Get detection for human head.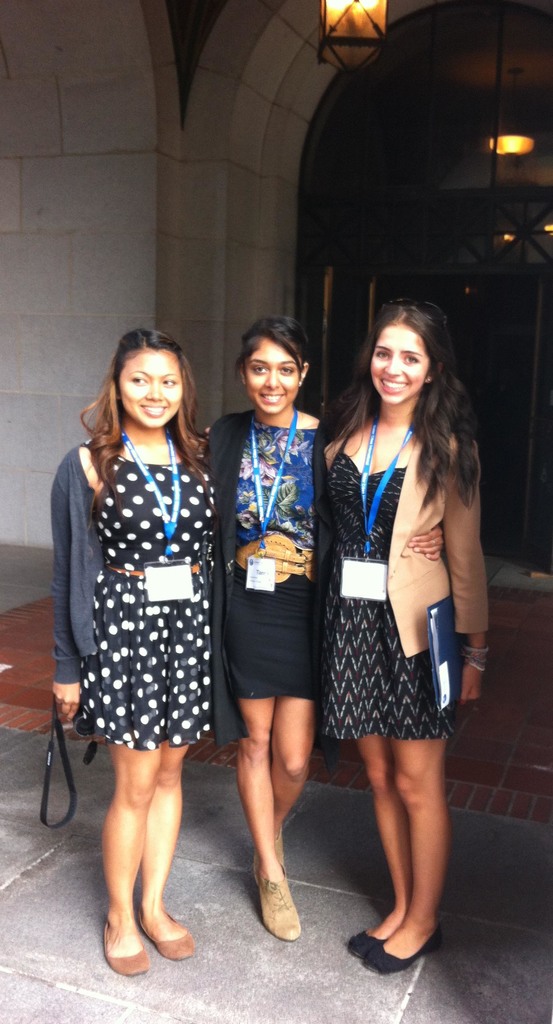
Detection: select_region(358, 294, 458, 402).
